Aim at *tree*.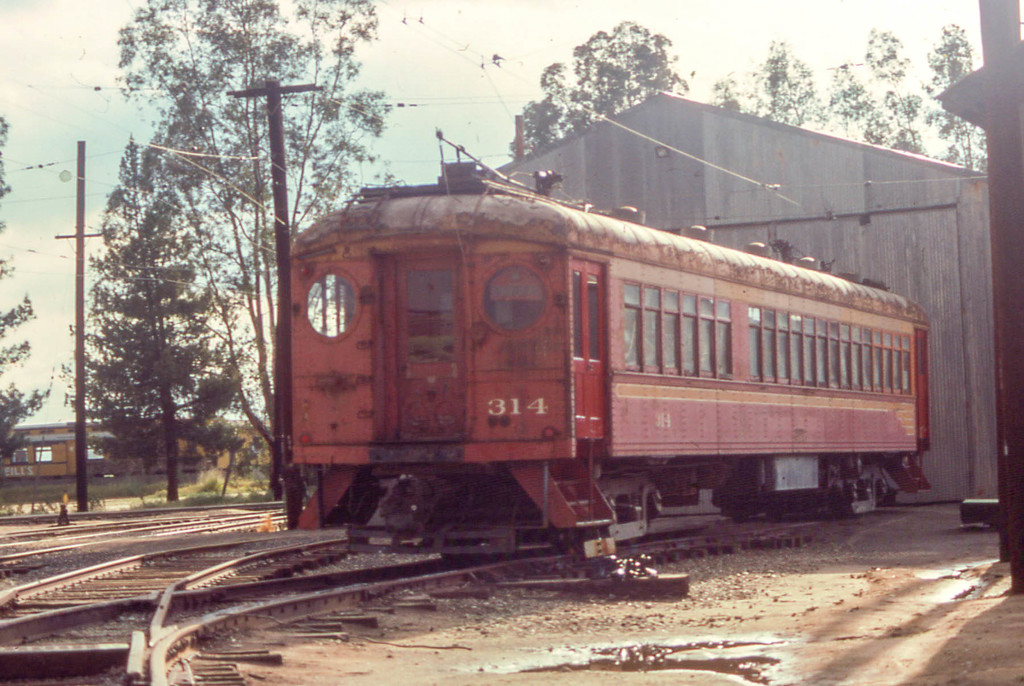
Aimed at box=[712, 35, 842, 138].
